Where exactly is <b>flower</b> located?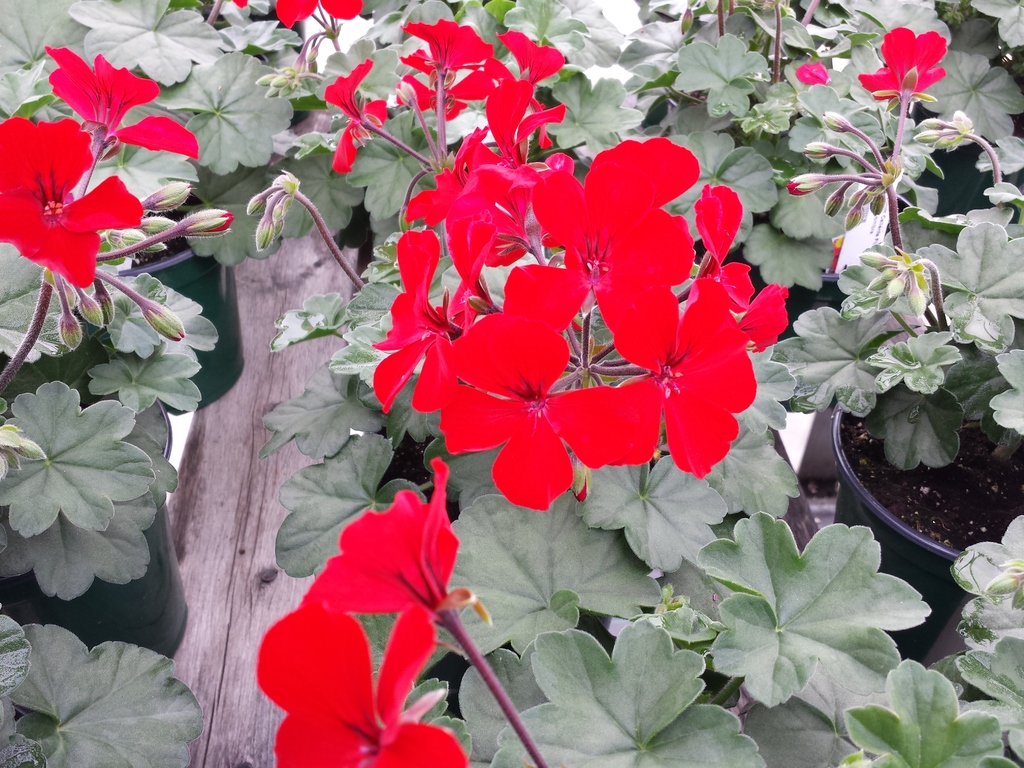
Its bounding box is <box>860,24,946,109</box>.
